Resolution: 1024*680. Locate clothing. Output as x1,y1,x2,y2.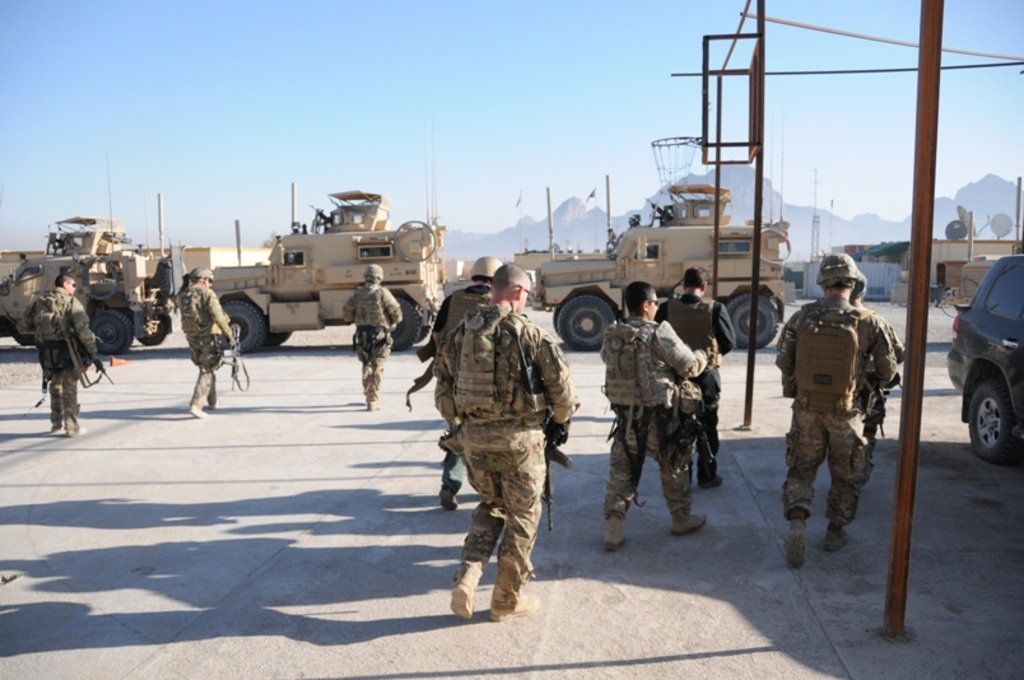
22,288,102,436.
